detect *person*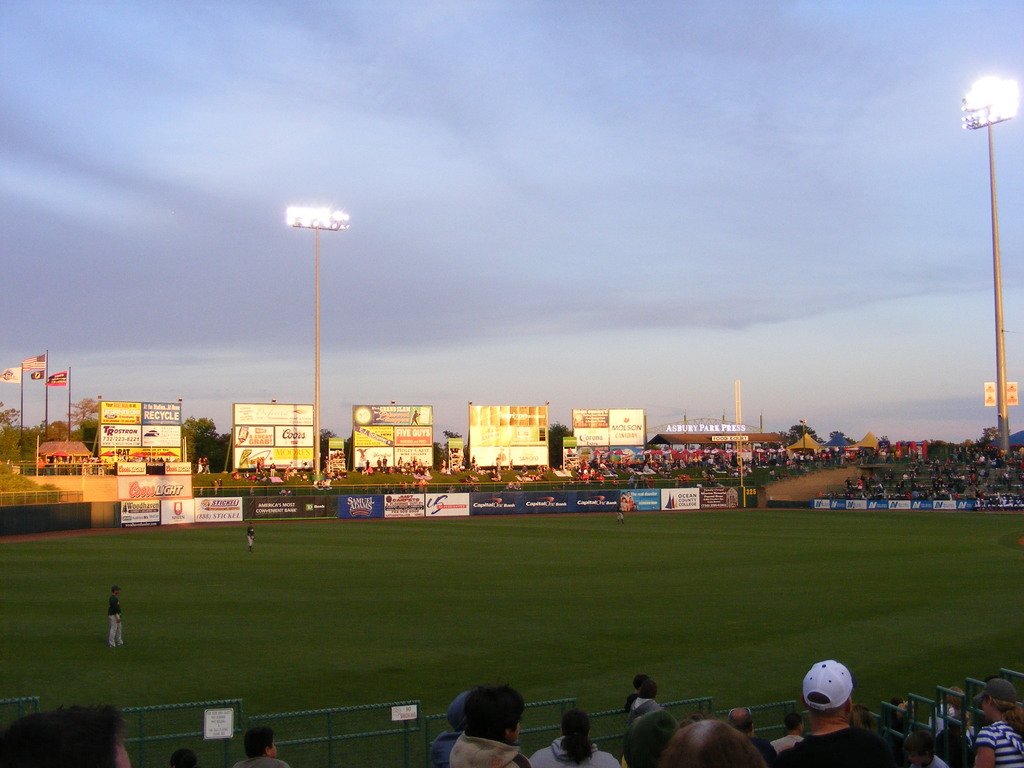
{"x1": 683, "y1": 712, "x2": 709, "y2": 728}
